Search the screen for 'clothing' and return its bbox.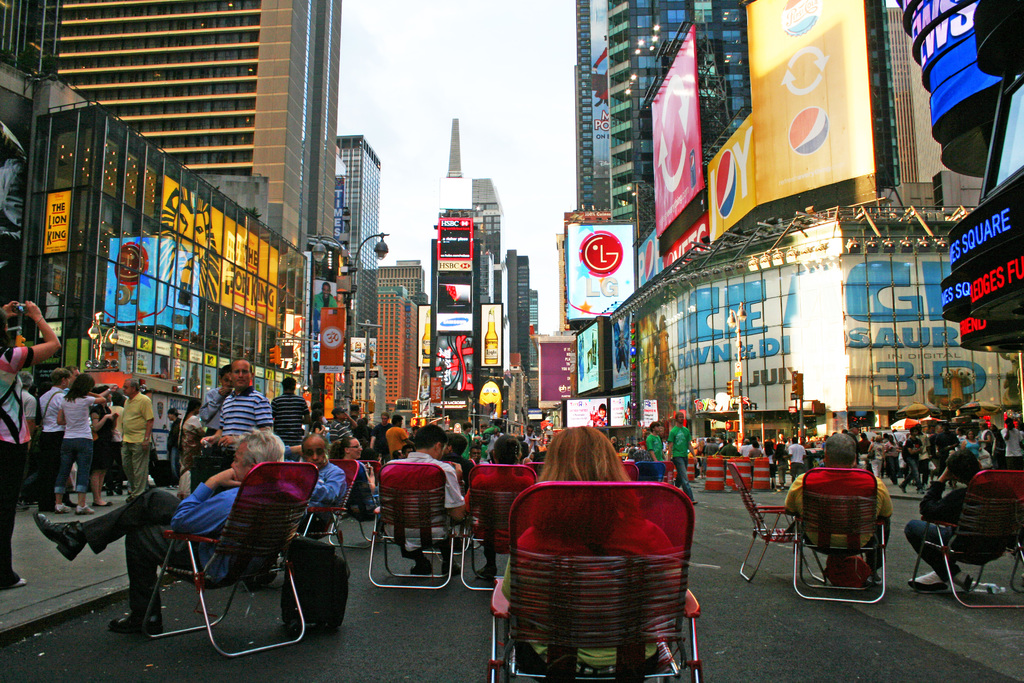
Found: {"left": 786, "top": 473, "right": 891, "bottom": 568}.
